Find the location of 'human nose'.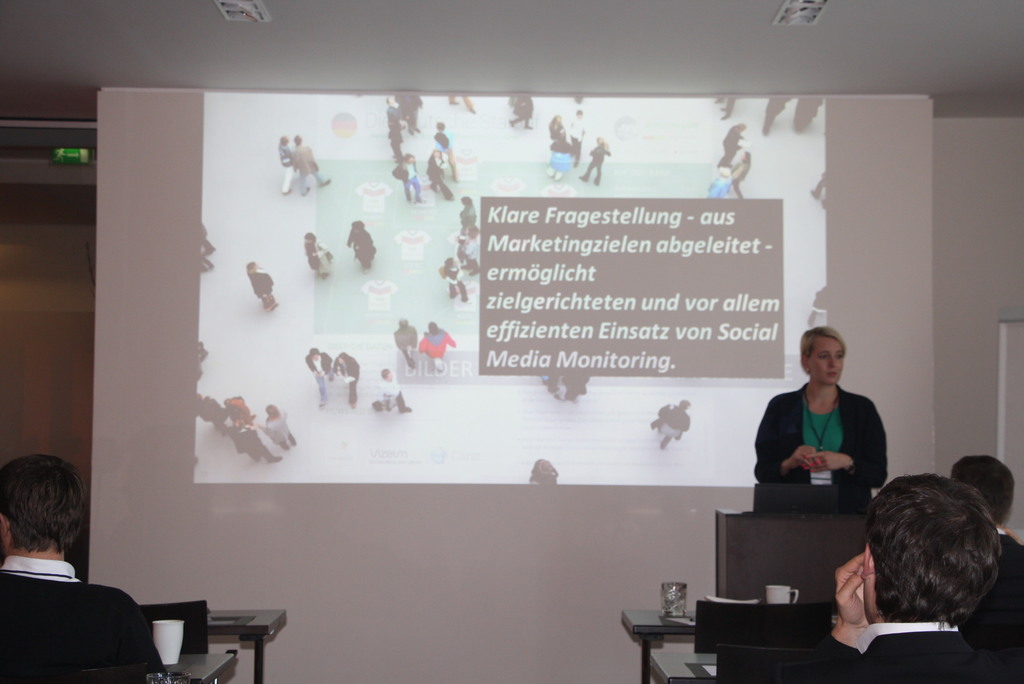
Location: [left=829, top=356, right=836, bottom=367].
